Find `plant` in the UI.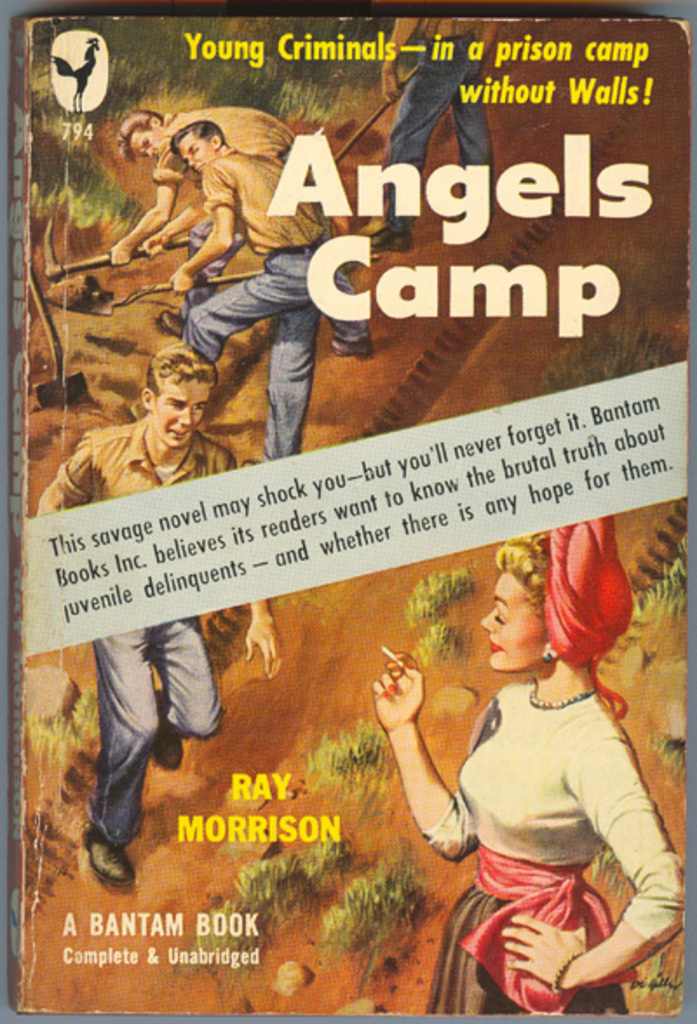
UI element at (531, 308, 673, 395).
